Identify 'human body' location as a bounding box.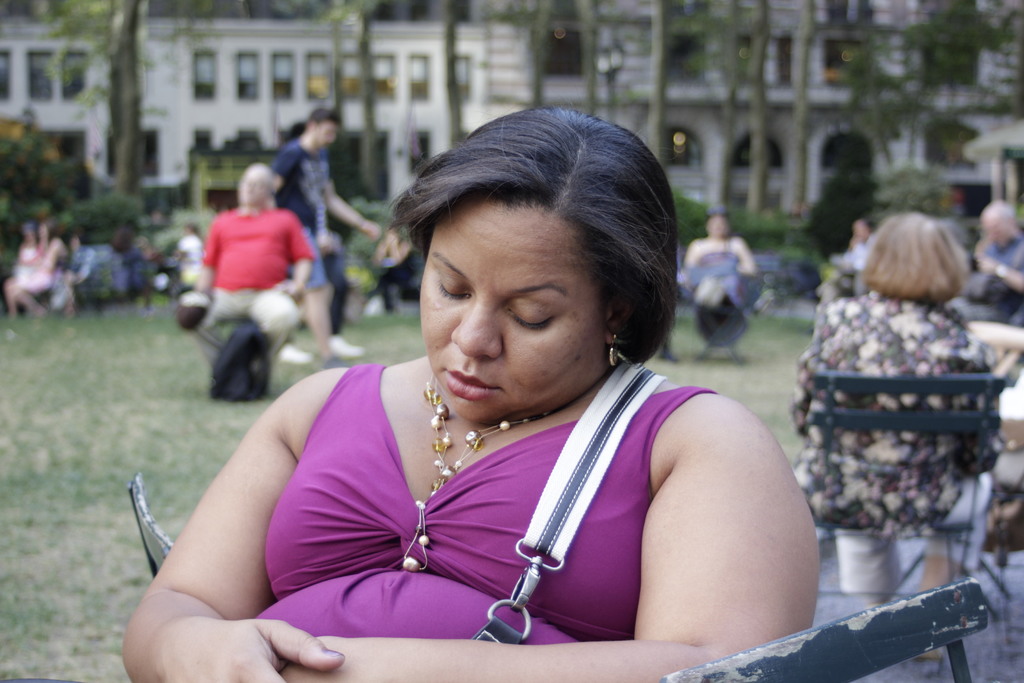
x1=372 y1=235 x2=420 y2=315.
